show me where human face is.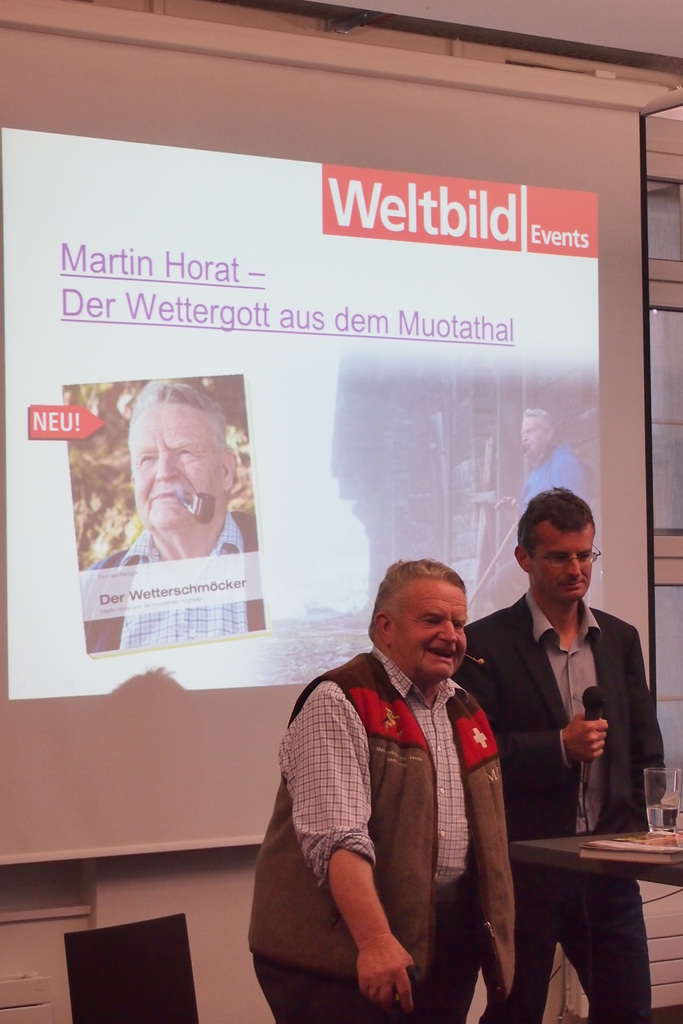
human face is at [400, 579, 466, 678].
